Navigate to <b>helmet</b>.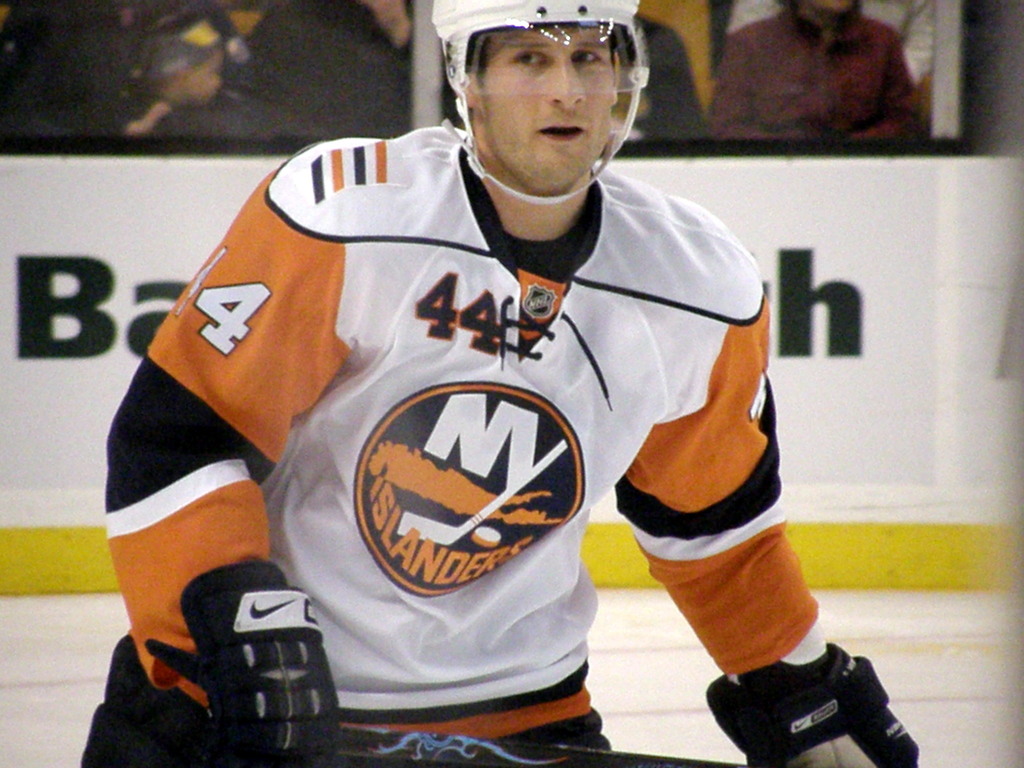
Navigation target: 448, 0, 655, 186.
